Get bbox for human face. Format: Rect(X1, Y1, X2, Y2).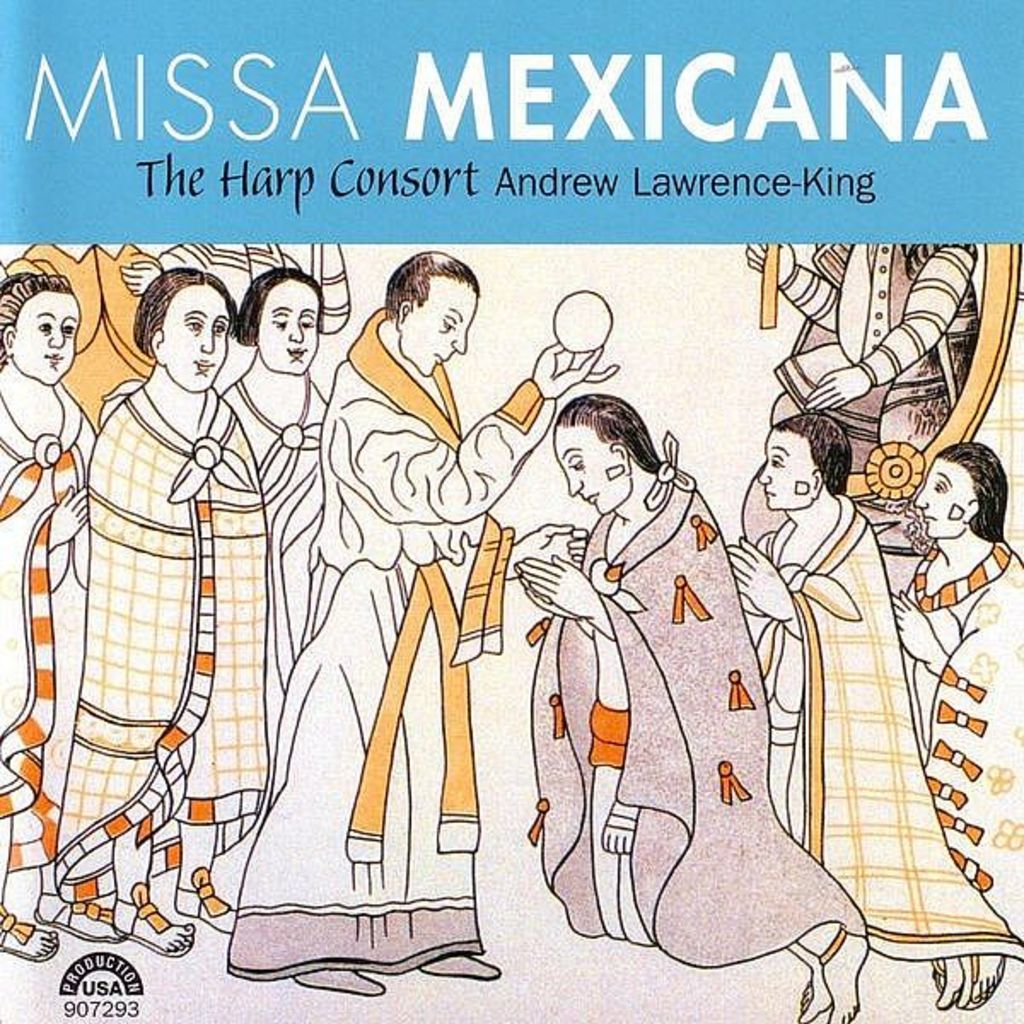
Rect(14, 278, 82, 389).
